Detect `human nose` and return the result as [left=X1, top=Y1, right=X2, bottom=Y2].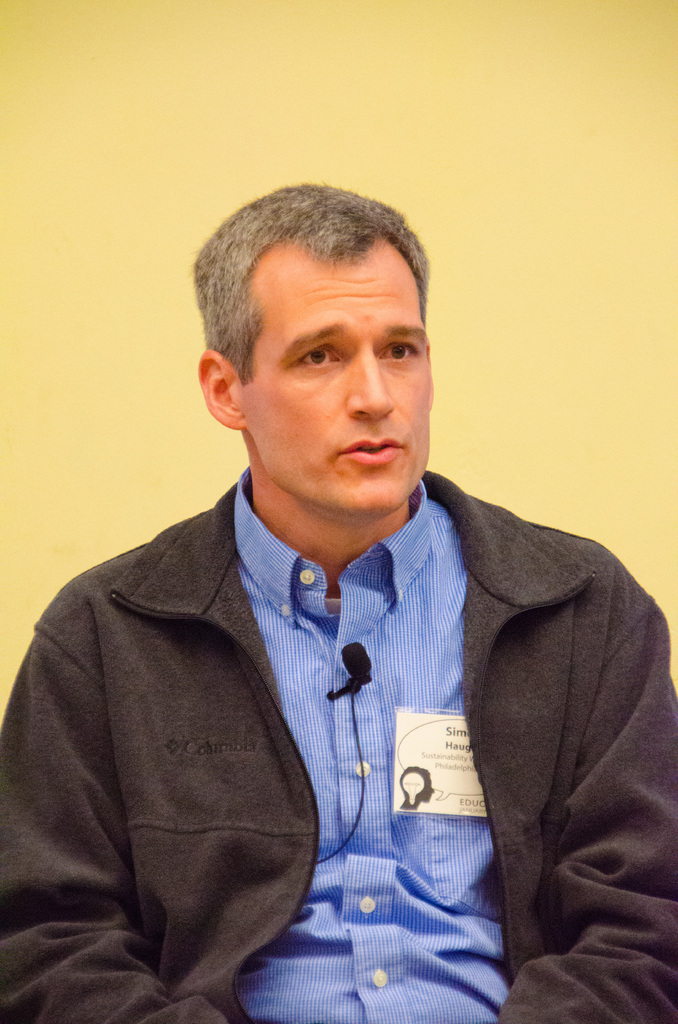
[left=348, top=344, right=397, bottom=421].
